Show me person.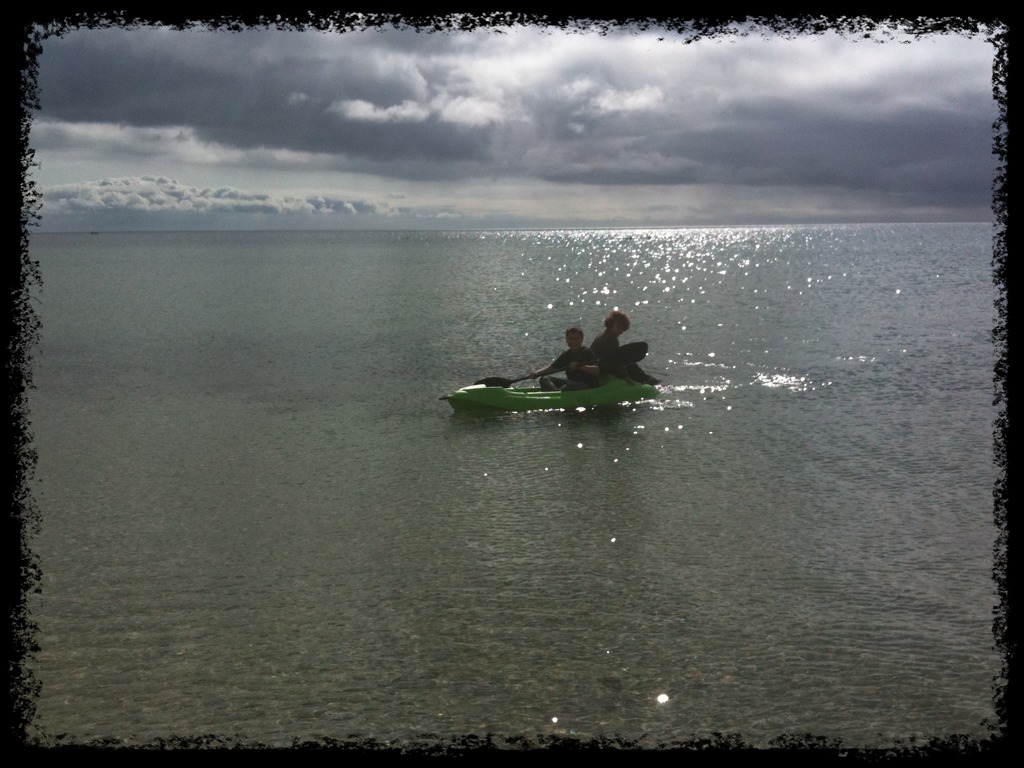
person is here: 527 326 605 394.
